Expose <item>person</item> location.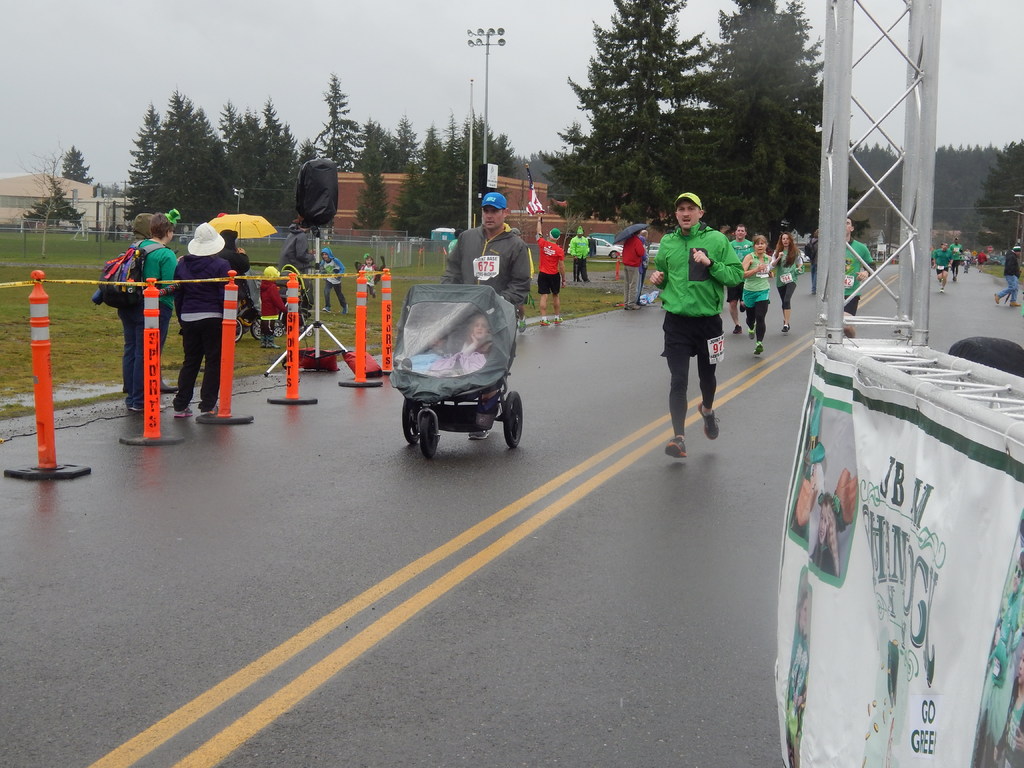
Exposed at [x1=530, y1=205, x2=571, y2=327].
